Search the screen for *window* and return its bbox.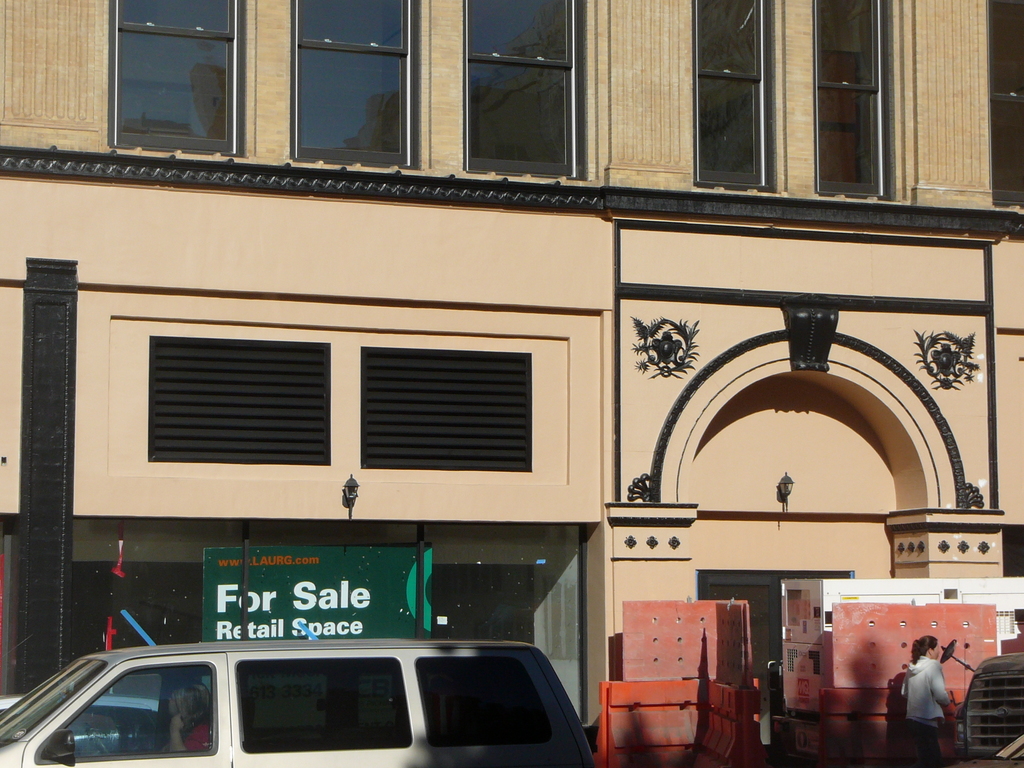
Found: [461, 0, 589, 177].
